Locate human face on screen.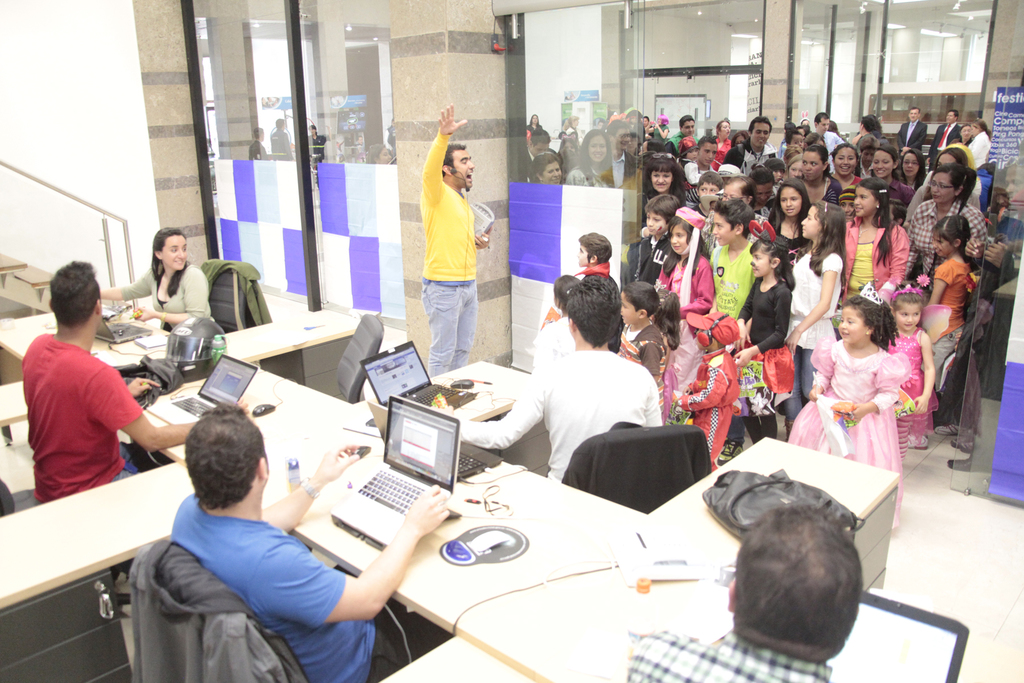
On screen at detection(788, 162, 800, 177).
